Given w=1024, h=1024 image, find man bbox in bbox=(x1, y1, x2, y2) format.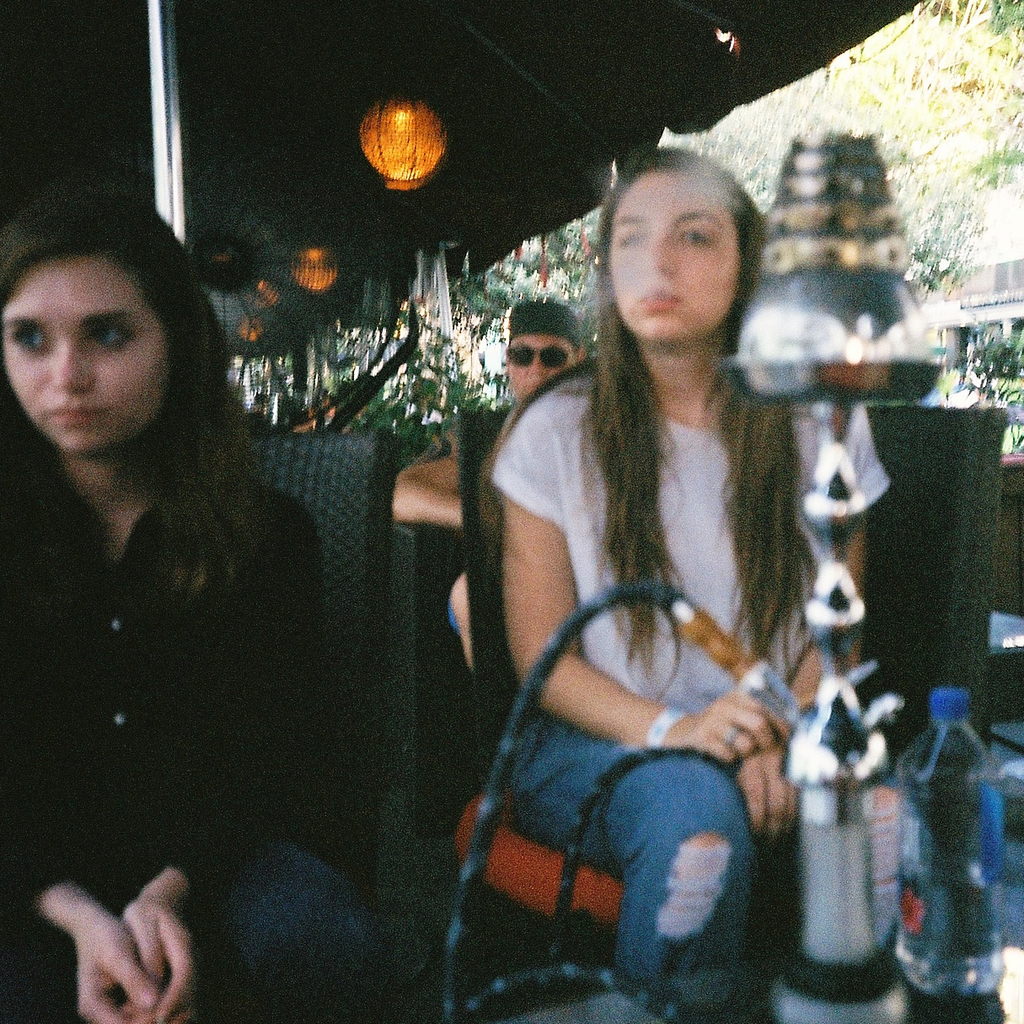
bbox=(389, 292, 594, 683).
